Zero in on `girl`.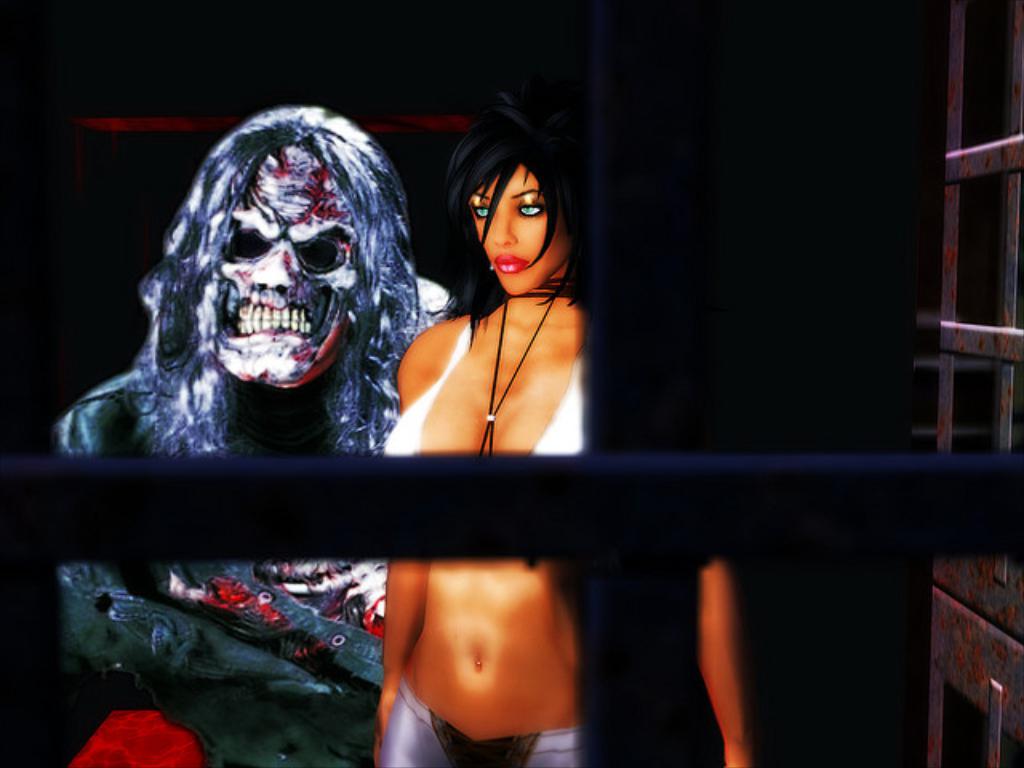
Zeroed in: Rect(371, 98, 754, 766).
